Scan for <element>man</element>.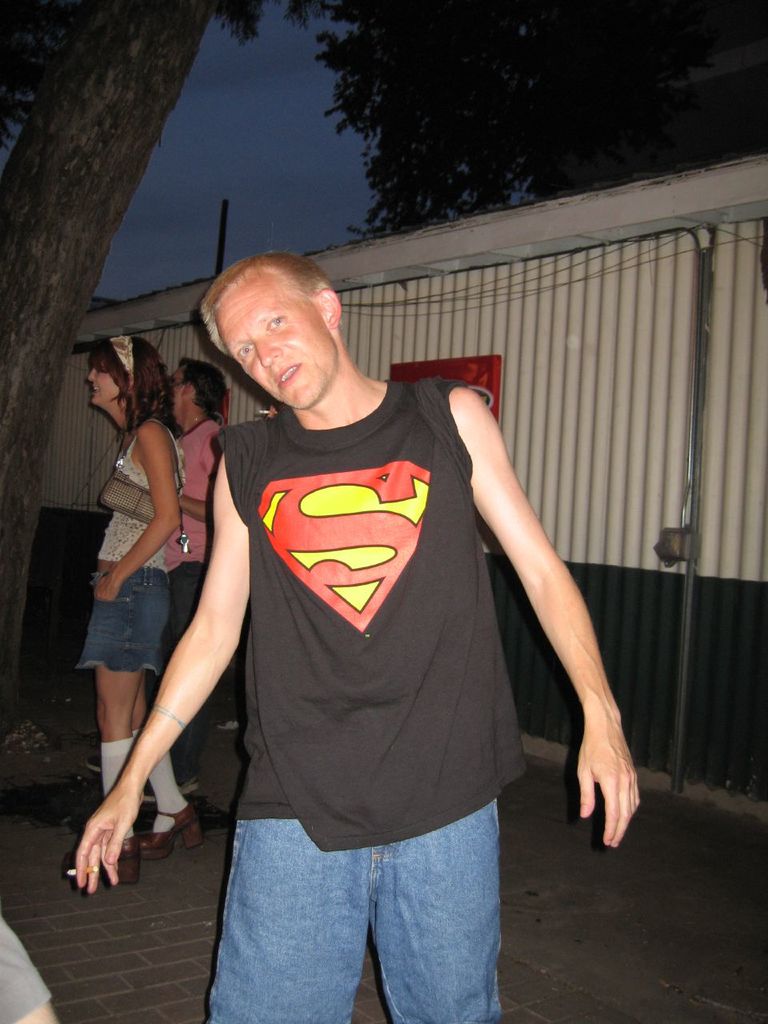
Scan result: 146 213 592 986.
